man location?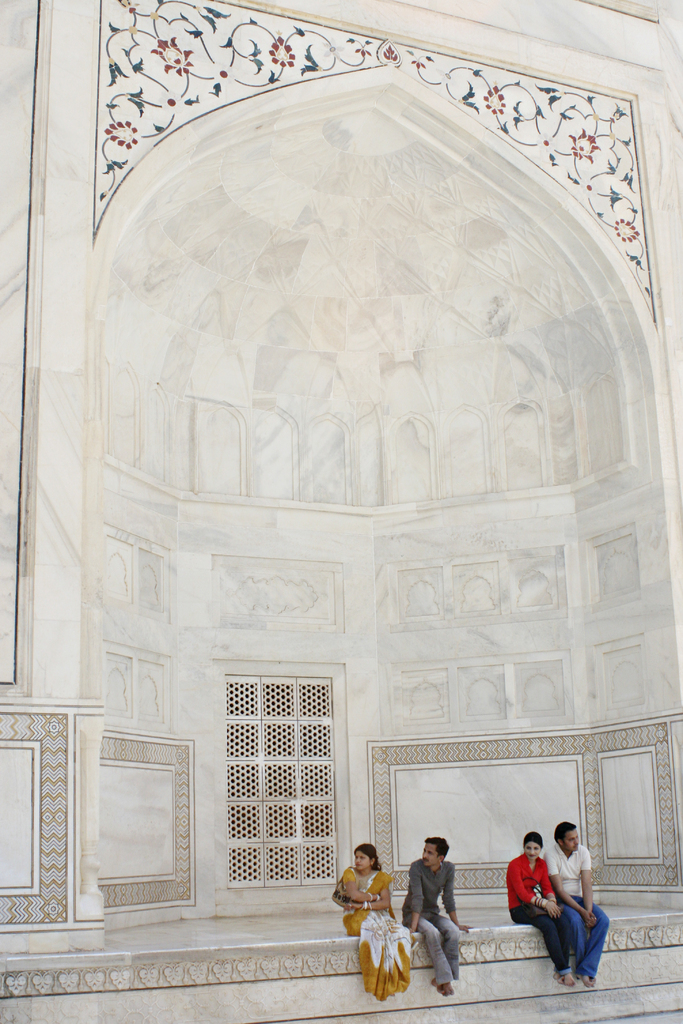
x1=417 y1=845 x2=481 y2=982
